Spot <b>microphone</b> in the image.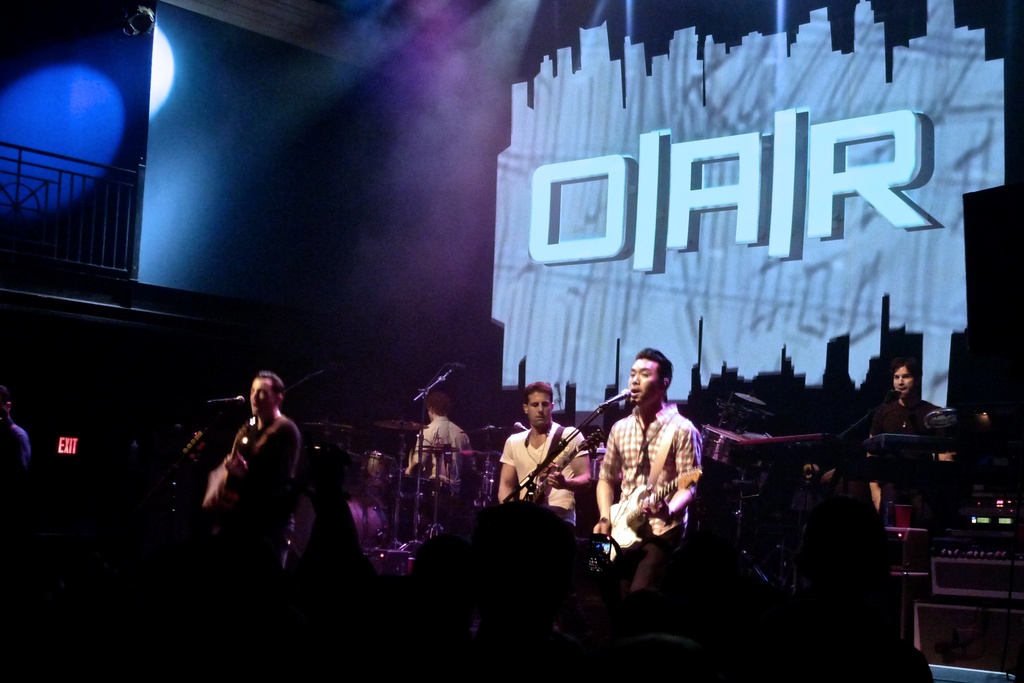
<b>microphone</b> found at box=[608, 386, 635, 402].
